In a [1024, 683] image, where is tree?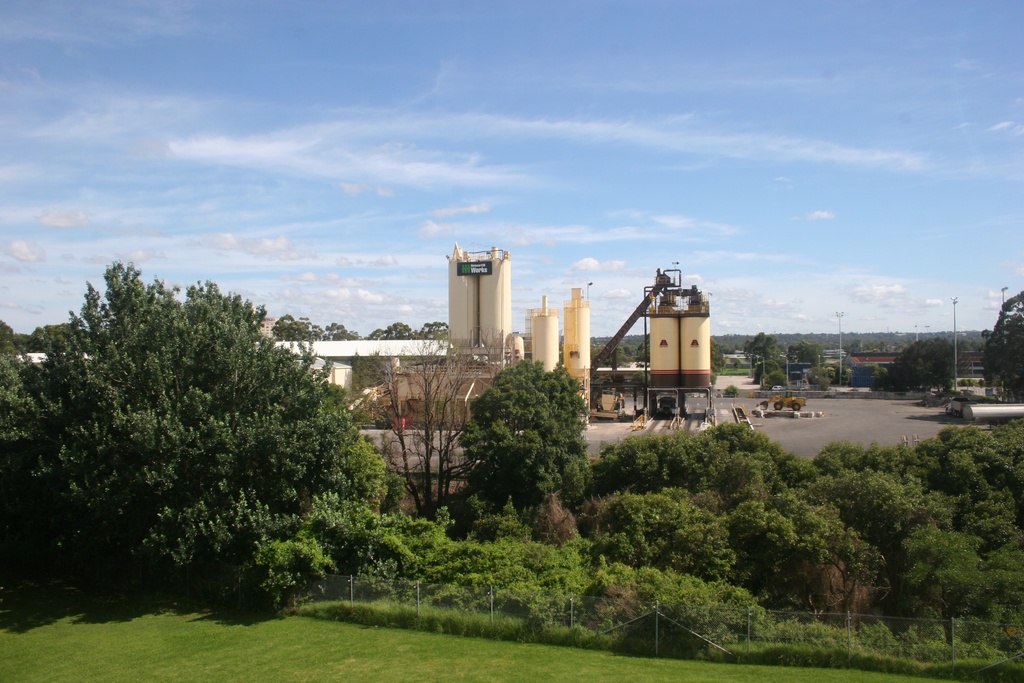
(633, 329, 655, 361).
